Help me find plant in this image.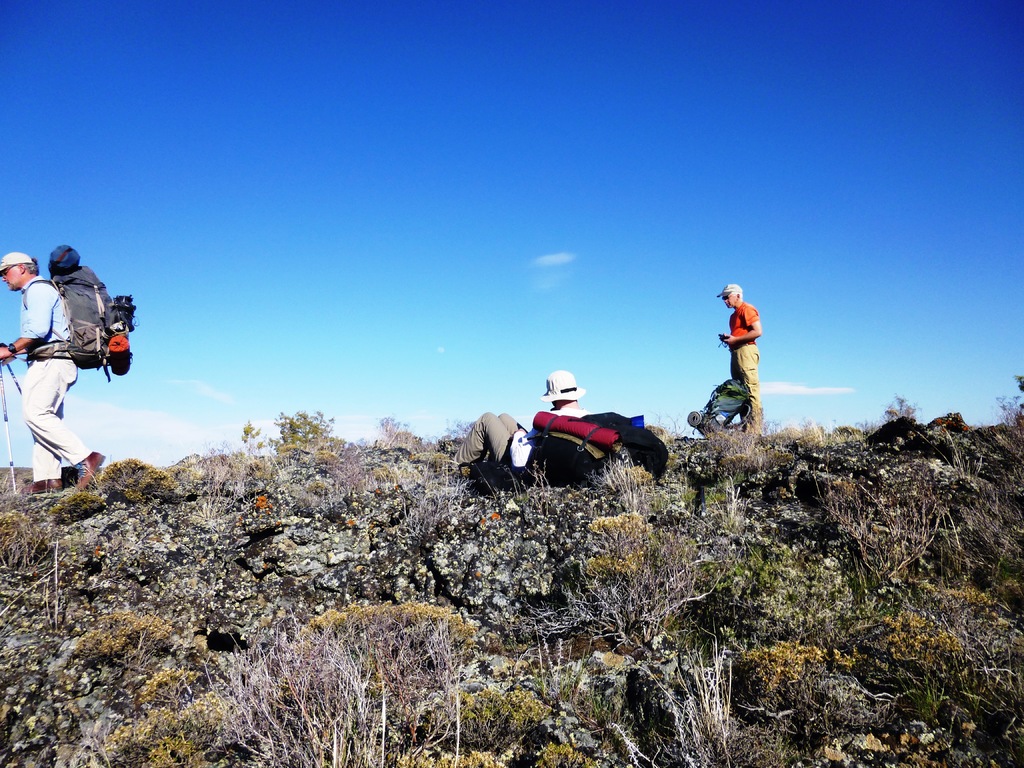
Found it: bbox=(545, 730, 596, 767).
